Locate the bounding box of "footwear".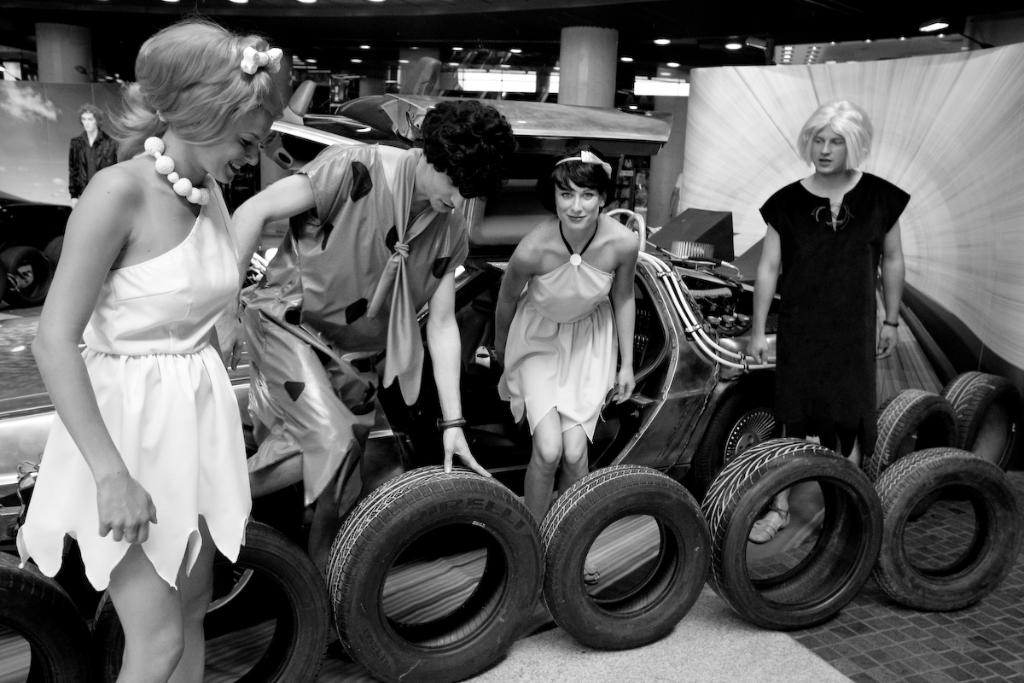
Bounding box: <bbox>579, 561, 602, 584</bbox>.
